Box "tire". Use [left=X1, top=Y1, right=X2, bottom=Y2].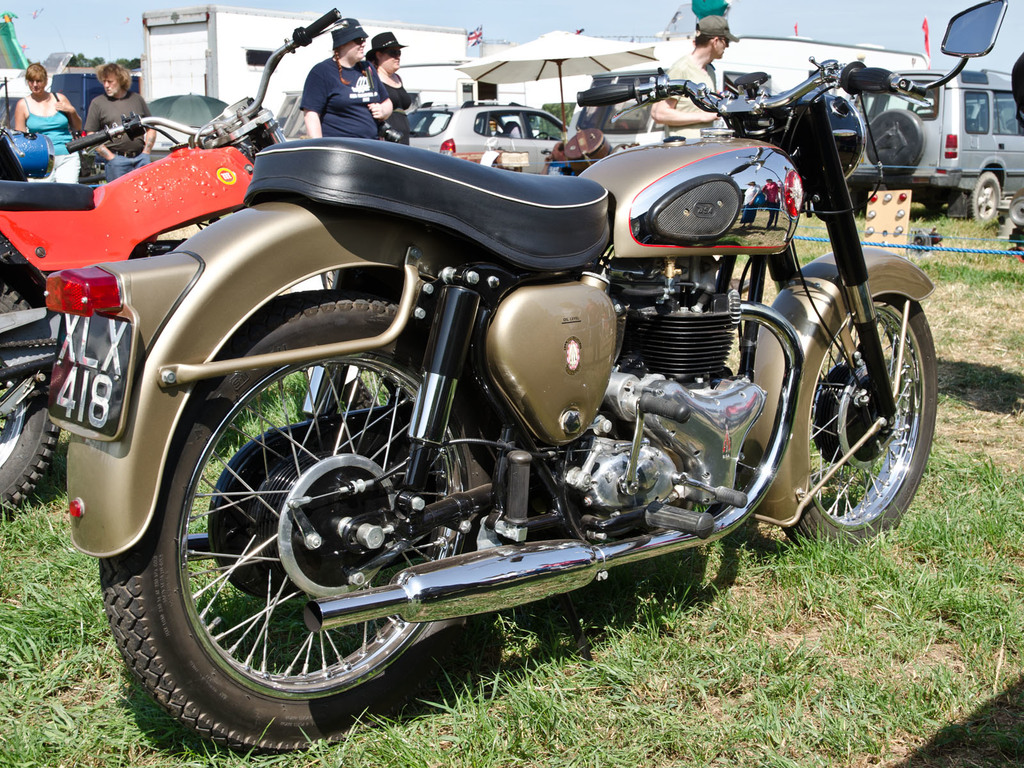
[left=860, top=108, right=926, bottom=177].
